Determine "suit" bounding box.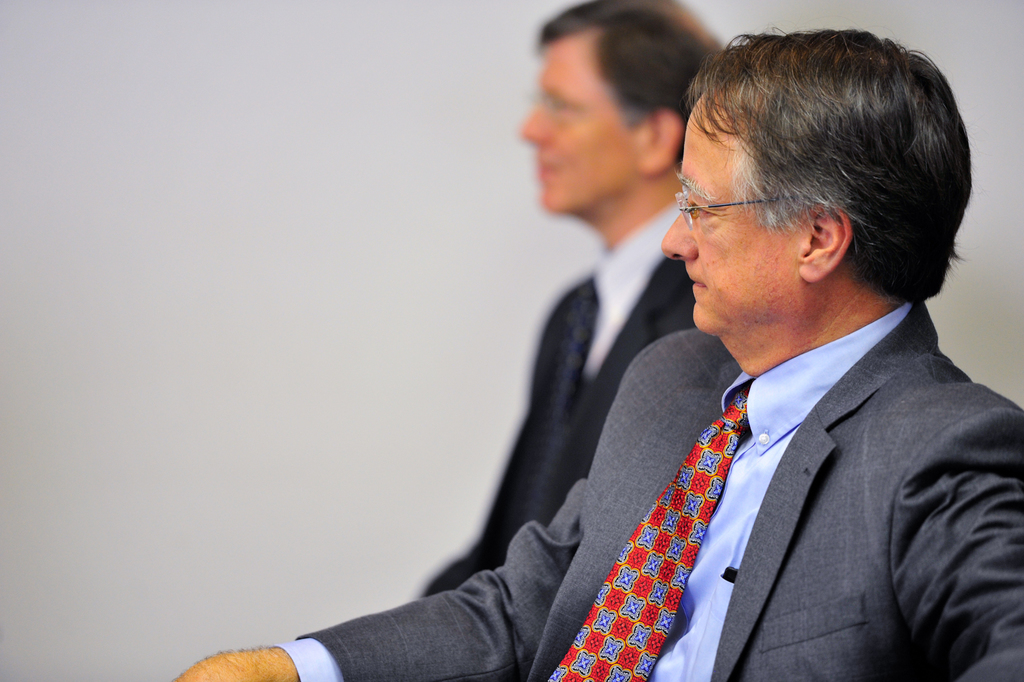
Determined: crop(419, 204, 694, 599).
